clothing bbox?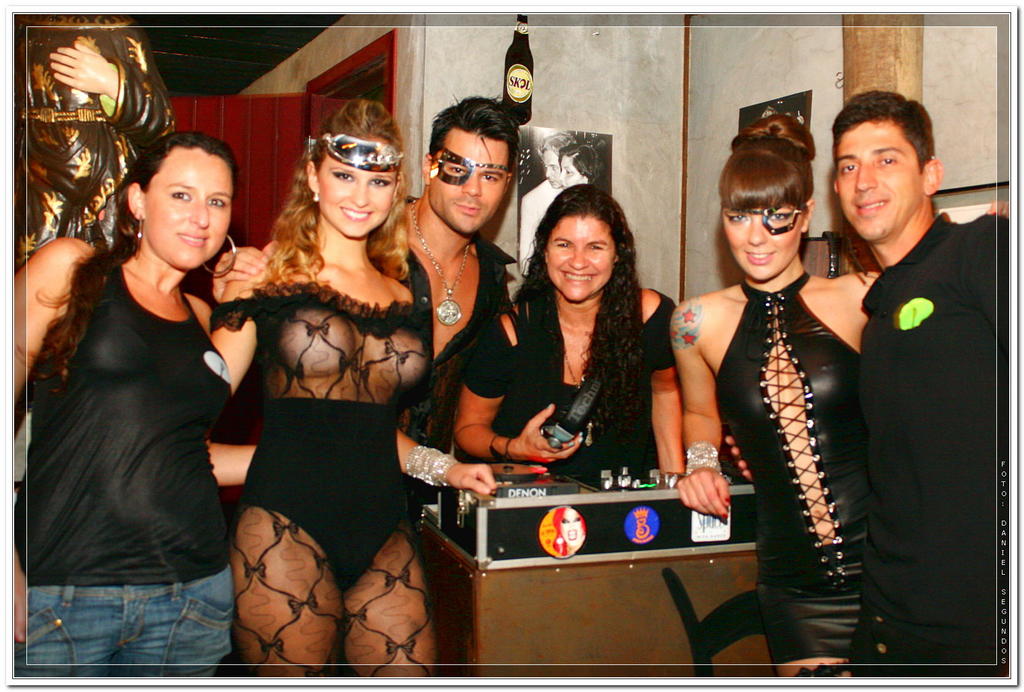
(x1=12, y1=15, x2=176, y2=266)
